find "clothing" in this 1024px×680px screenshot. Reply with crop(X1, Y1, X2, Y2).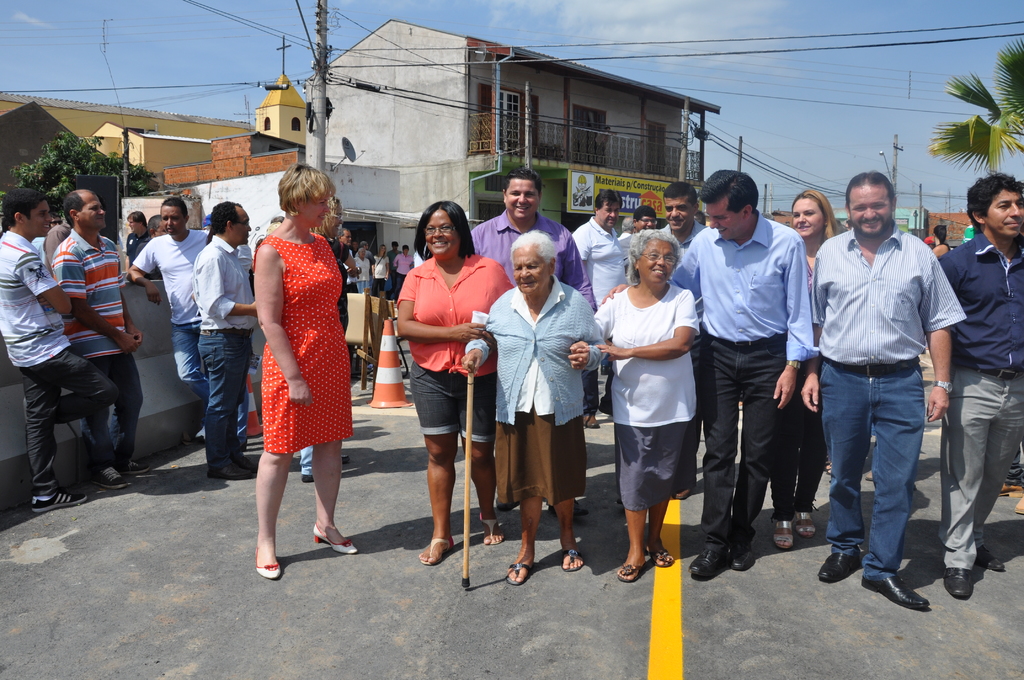
crop(936, 223, 1023, 576).
